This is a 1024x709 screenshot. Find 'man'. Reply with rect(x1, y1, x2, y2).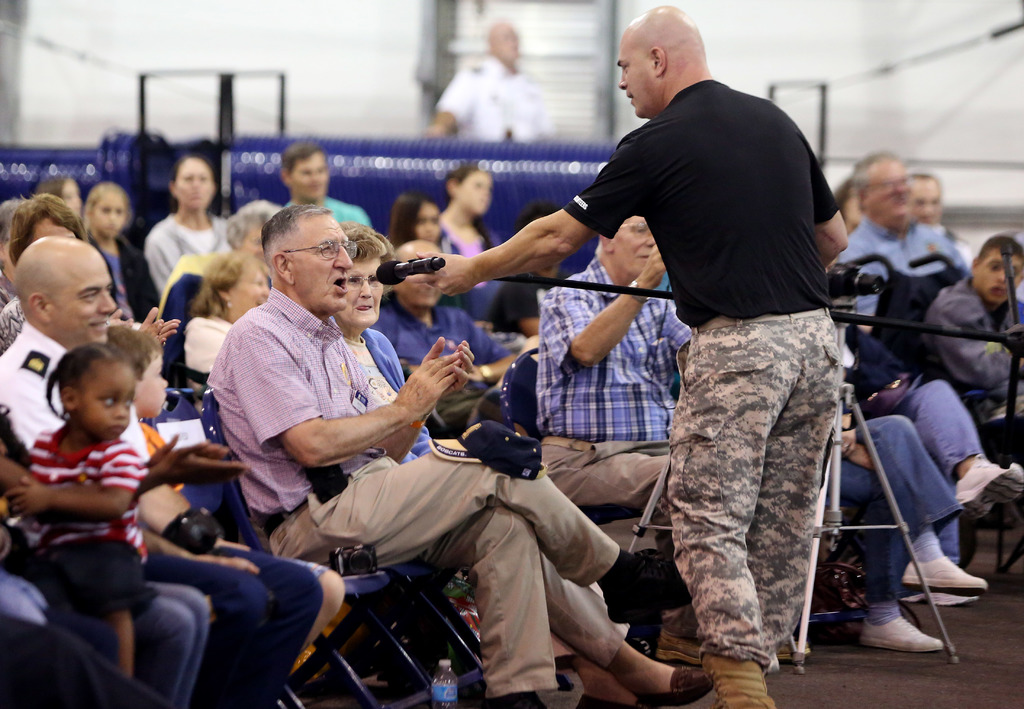
rect(278, 140, 375, 231).
